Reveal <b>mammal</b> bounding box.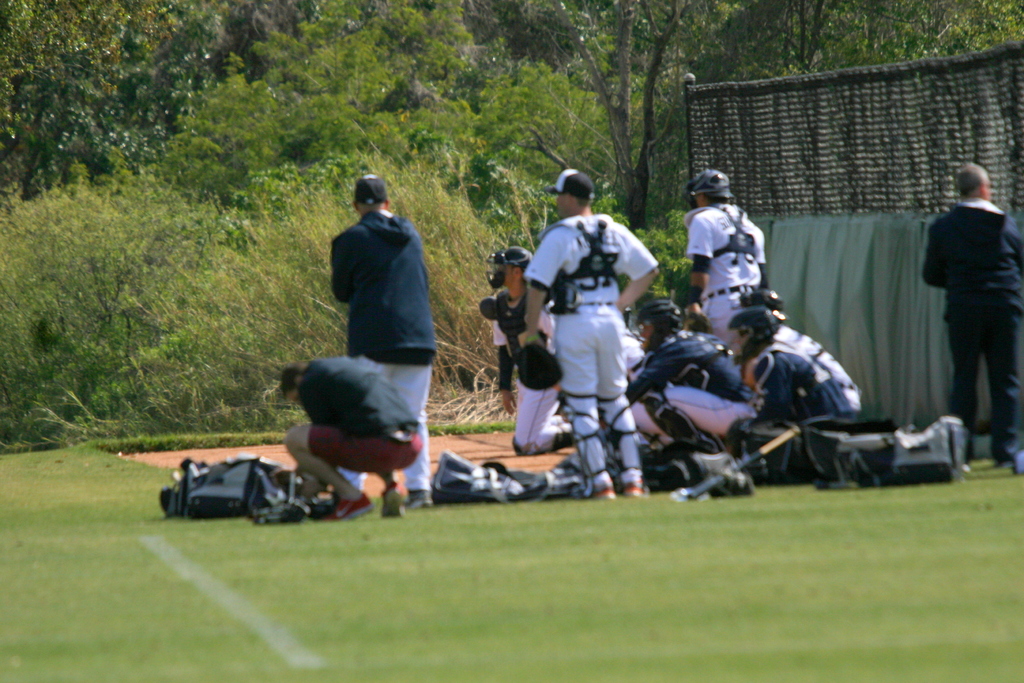
Revealed: 321, 171, 438, 507.
